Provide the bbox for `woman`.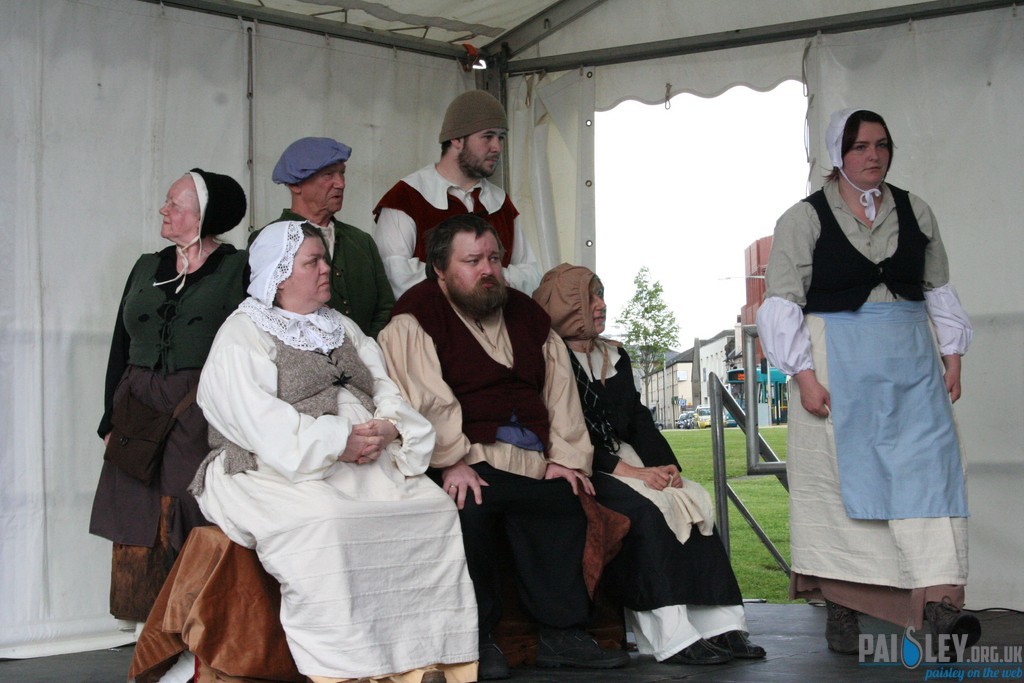
x1=79 y1=166 x2=250 y2=625.
